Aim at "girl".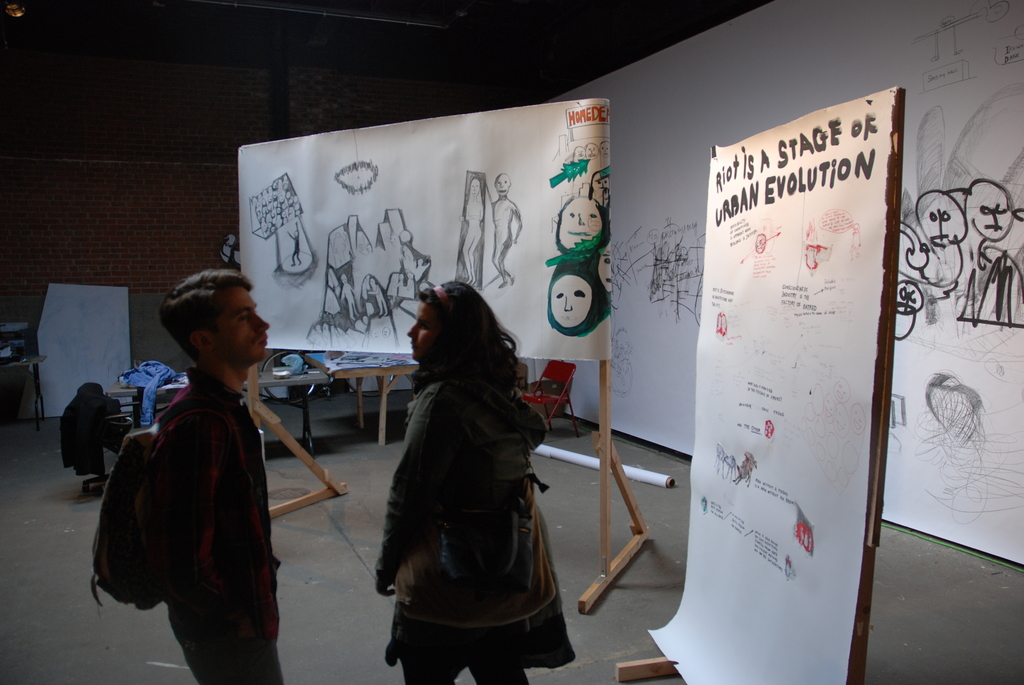
Aimed at 373, 238, 573, 681.
